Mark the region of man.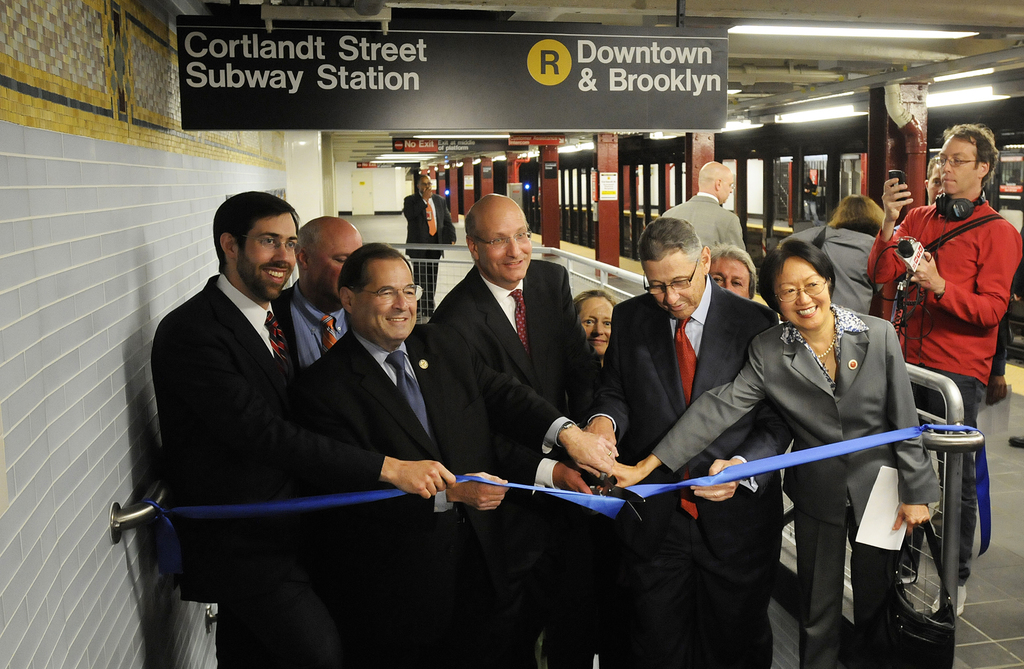
Region: <region>149, 179, 451, 668</region>.
